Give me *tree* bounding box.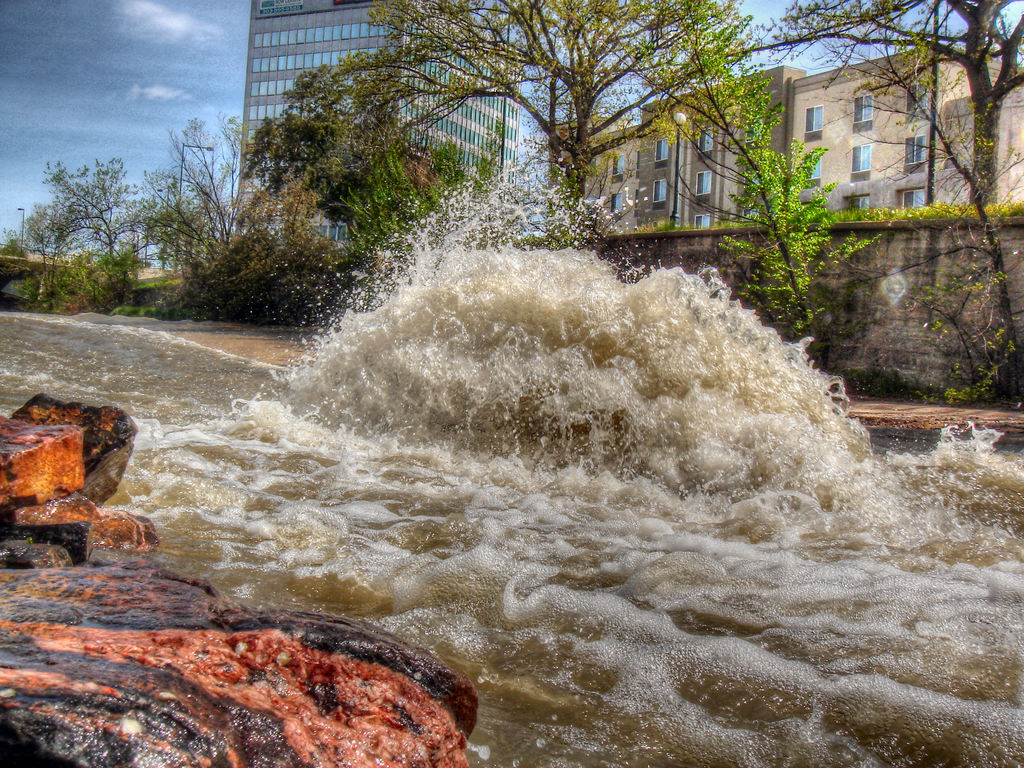
left=623, top=18, right=889, bottom=380.
